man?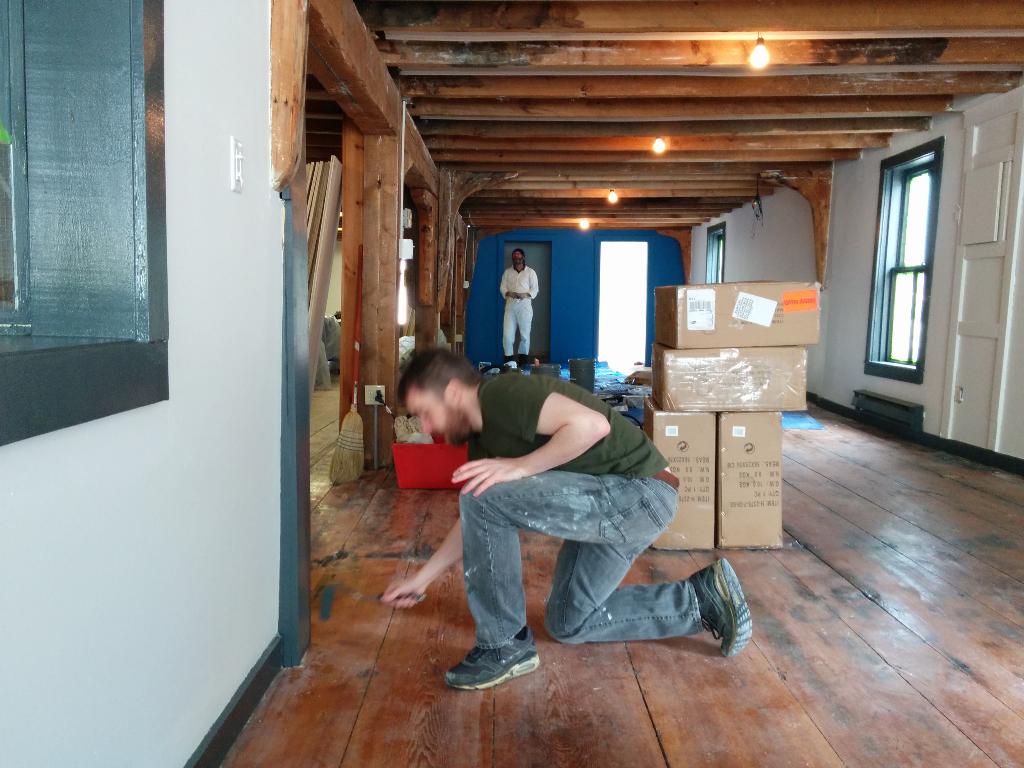
detection(403, 346, 738, 669)
